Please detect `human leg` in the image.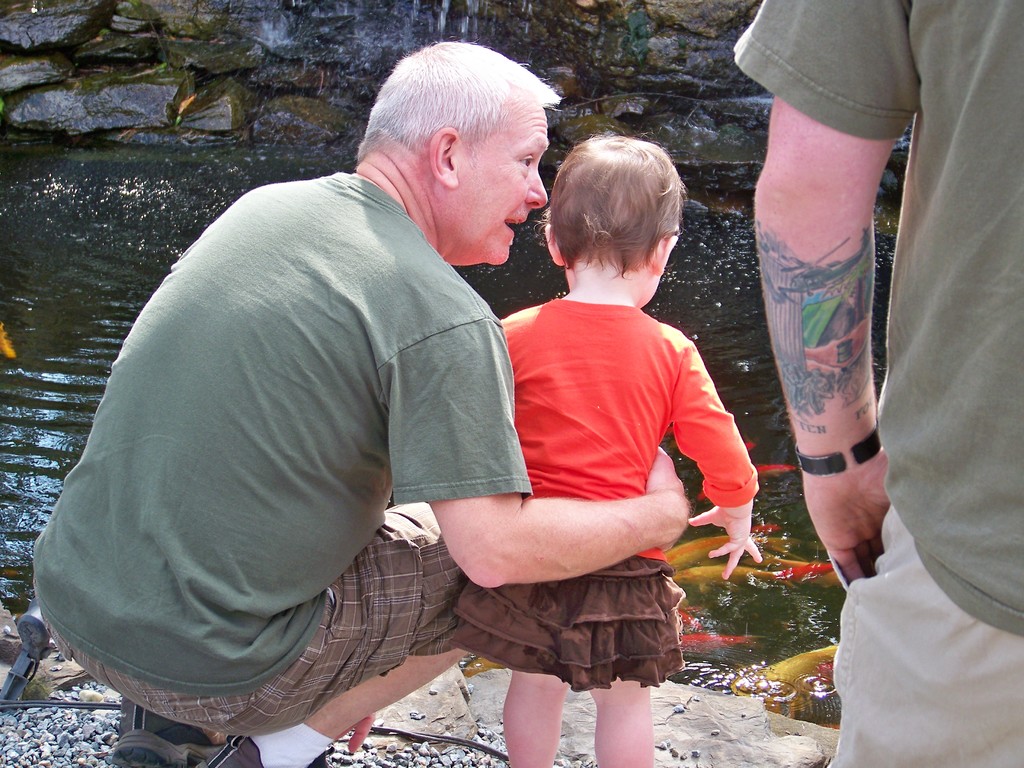
819/507/1023/765.
